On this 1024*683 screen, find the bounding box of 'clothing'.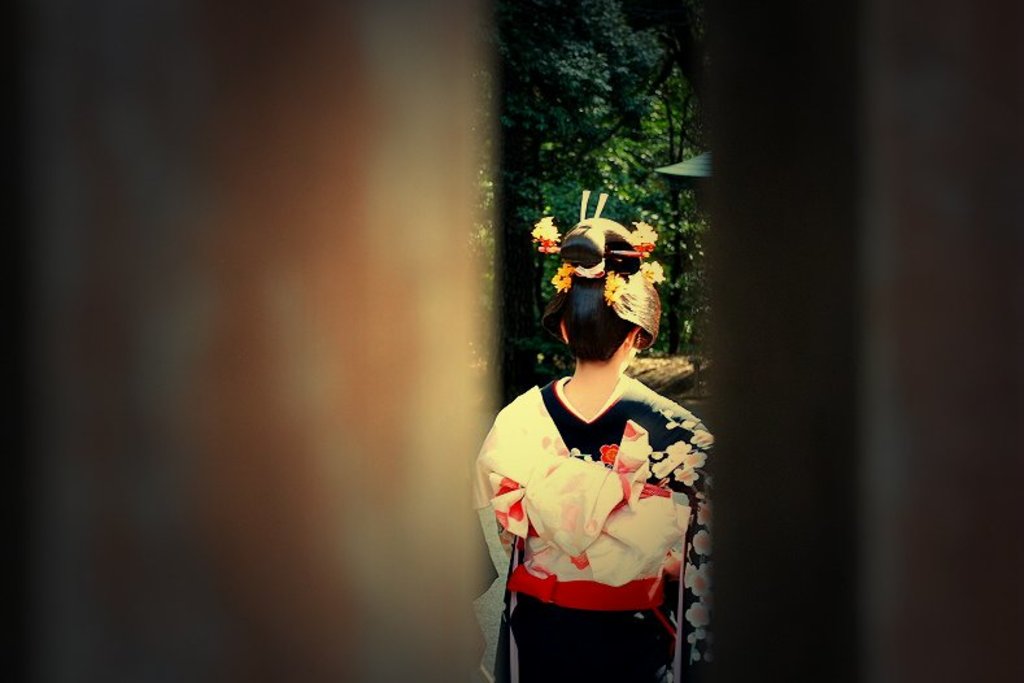
Bounding box: (left=488, top=354, right=698, bottom=658).
